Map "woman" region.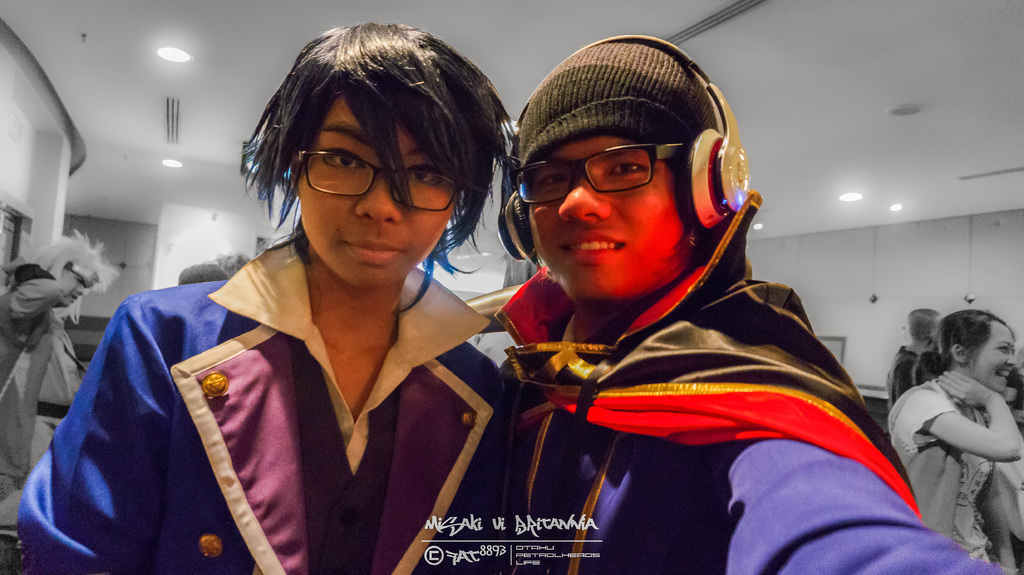
Mapped to region(0, 232, 121, 574).
